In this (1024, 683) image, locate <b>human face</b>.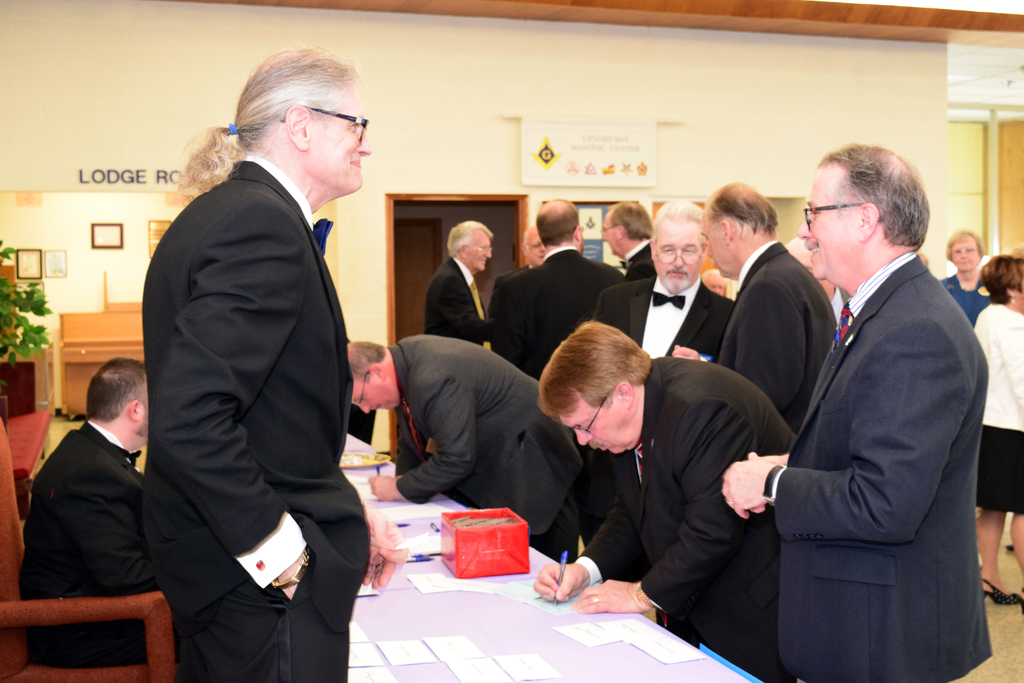
Bounding box: <bbox>598, 212, 617, 257</bbox>.
